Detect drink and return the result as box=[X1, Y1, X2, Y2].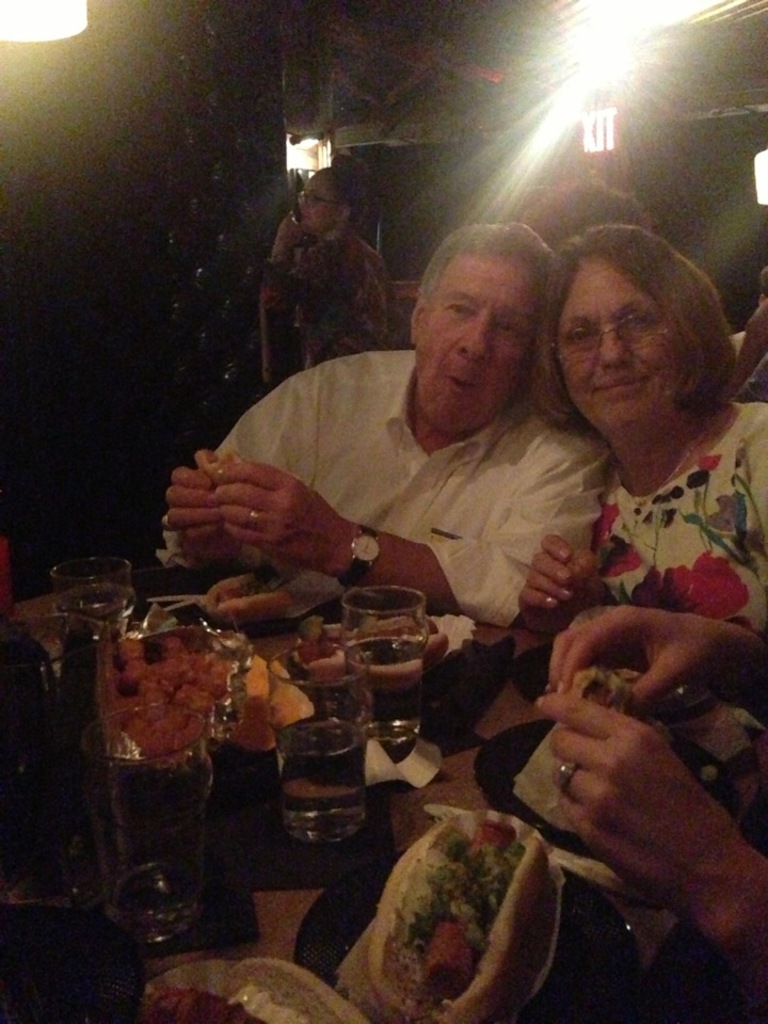
box=[51, 580, 139, 643].
